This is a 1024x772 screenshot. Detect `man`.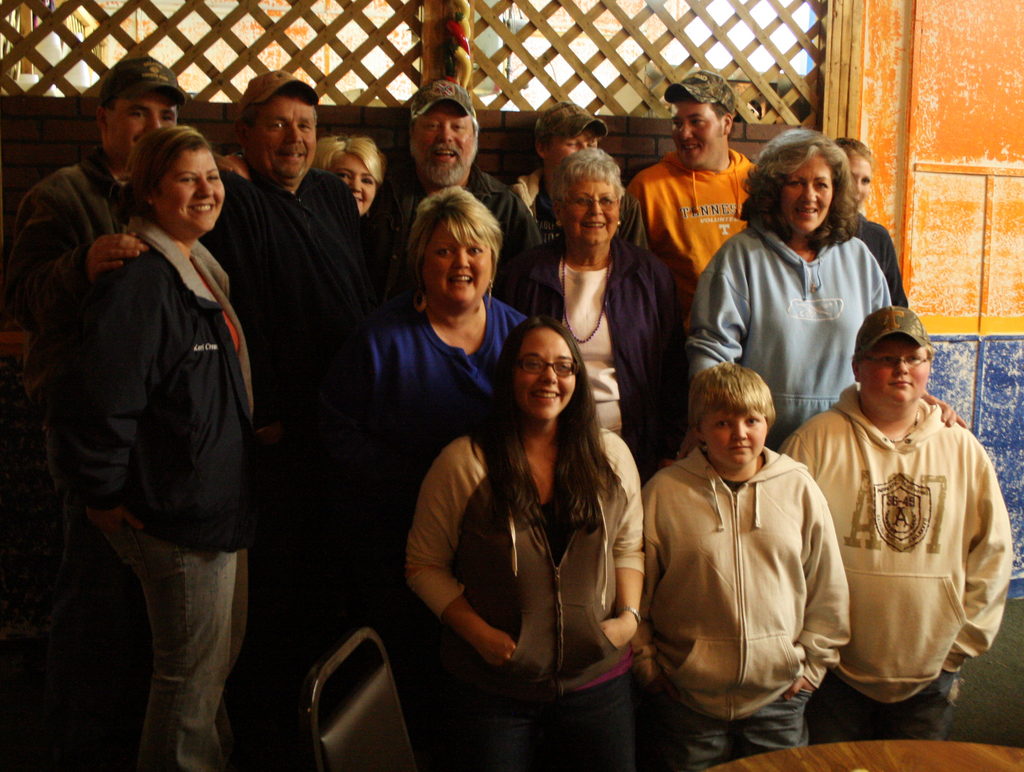
pyautogui.locateOnScreen(367, 77, 557, 312).
